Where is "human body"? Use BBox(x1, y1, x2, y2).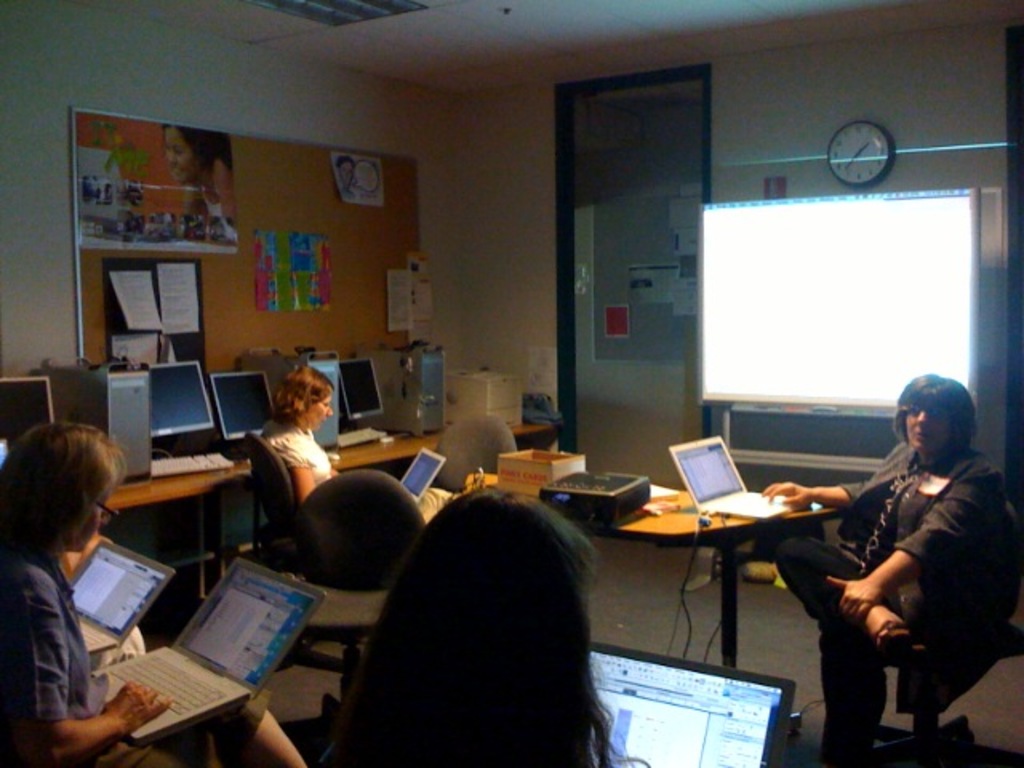
BBox(251, 365, 338, 506).
